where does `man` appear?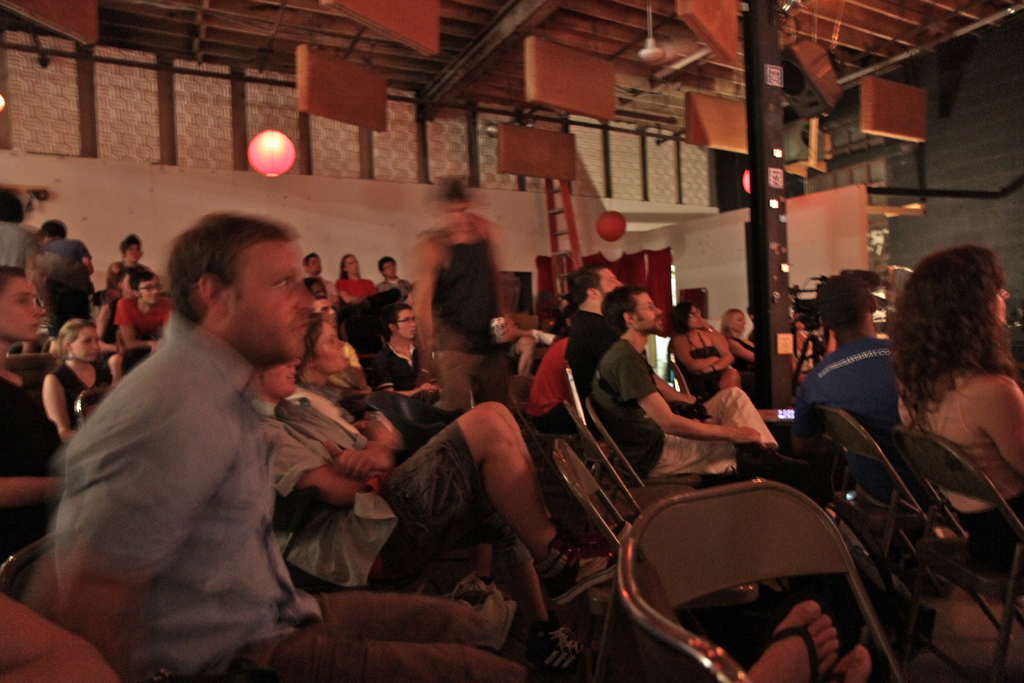
Appears at [592, 286, 785, 472].
